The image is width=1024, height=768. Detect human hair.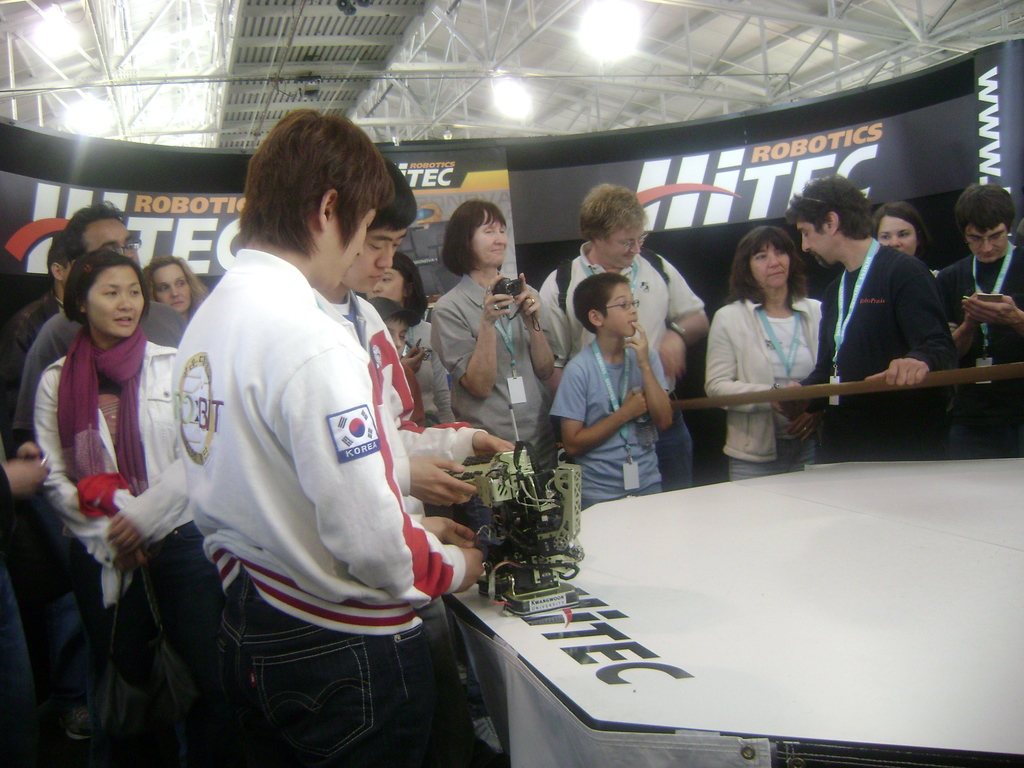
Detection: rect(45, 234, 61, 281).
